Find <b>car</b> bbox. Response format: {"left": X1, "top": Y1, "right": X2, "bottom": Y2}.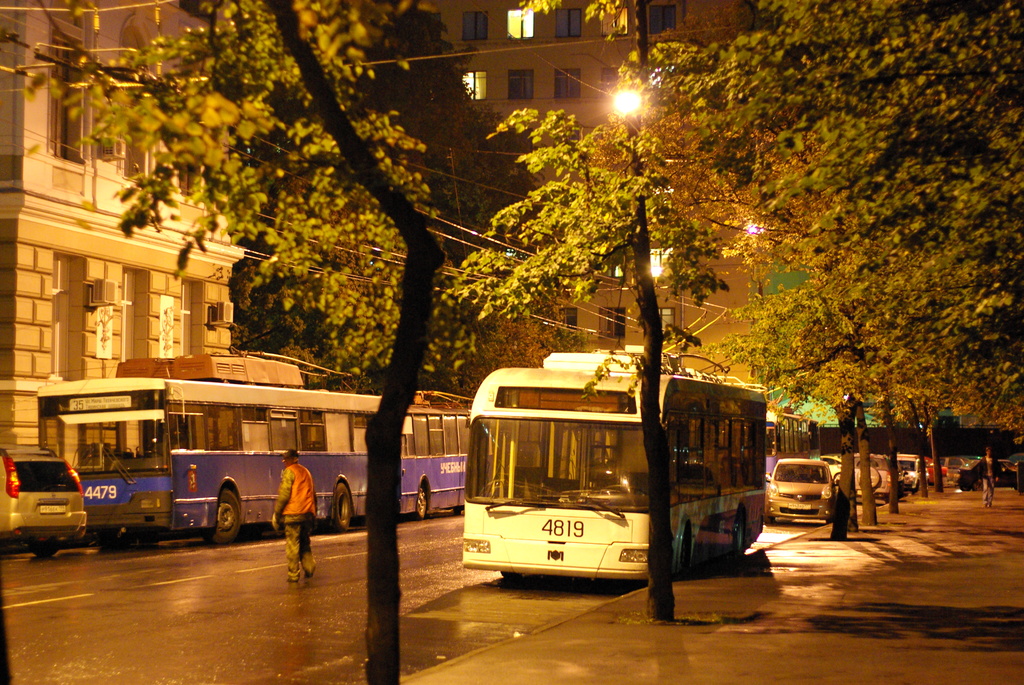
{"left": 5, "top": 461, "right": 85, "bottom": 554}.
